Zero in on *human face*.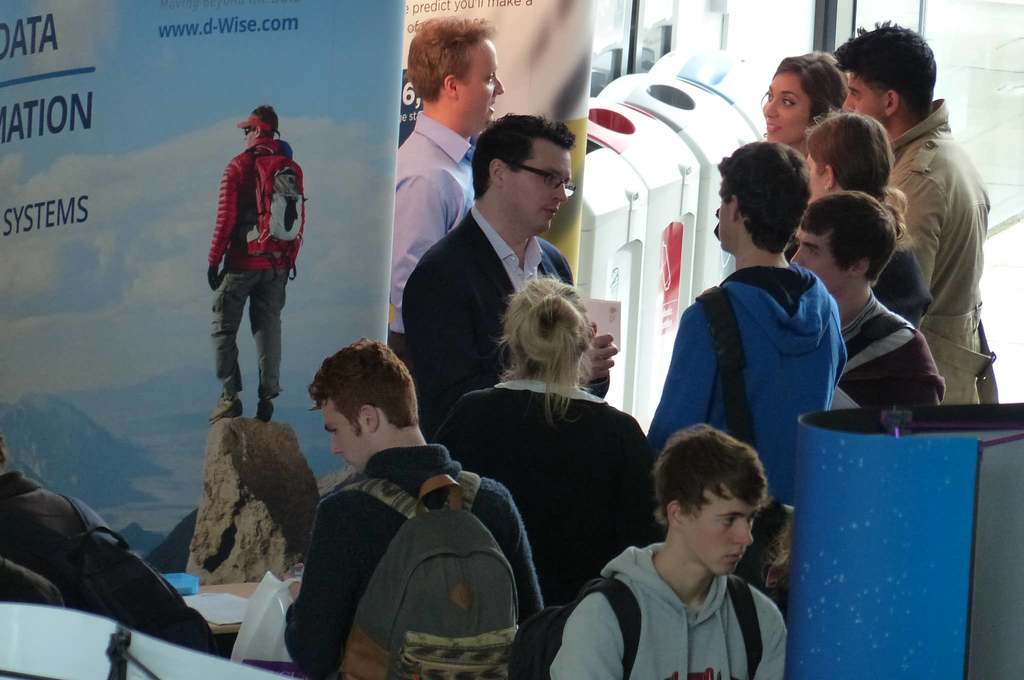
Zeroed in: crop(309, 391, 369, 464).
